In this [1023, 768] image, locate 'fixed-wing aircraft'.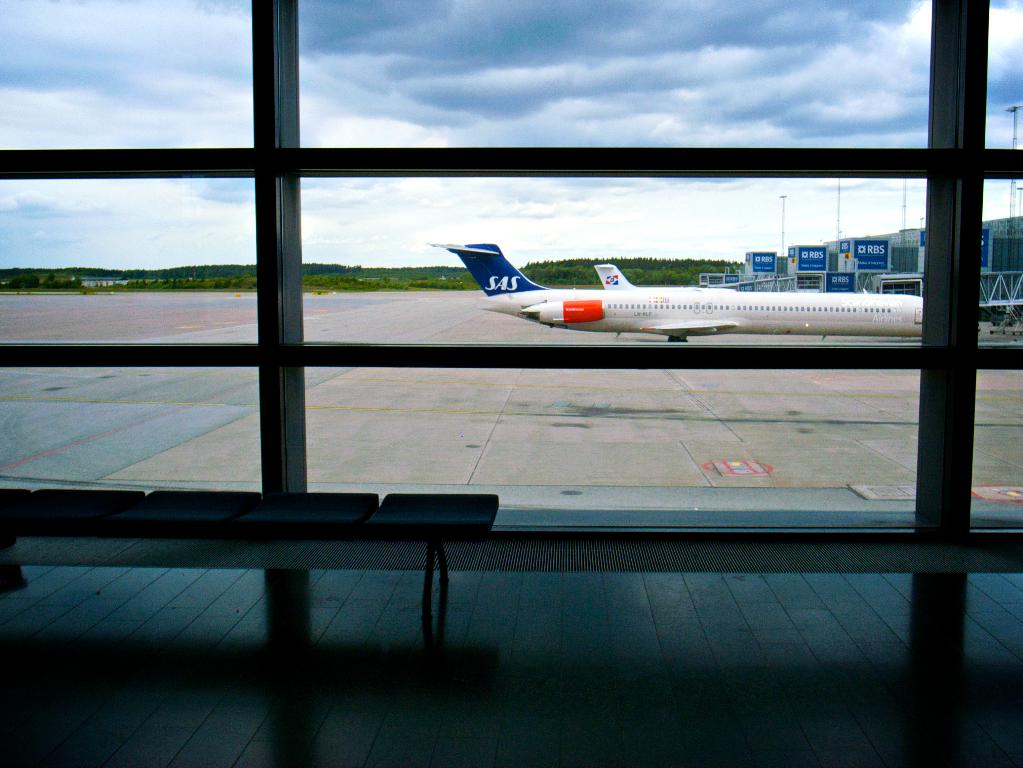
Bounding box: locate(430, 241, 982, 343).
